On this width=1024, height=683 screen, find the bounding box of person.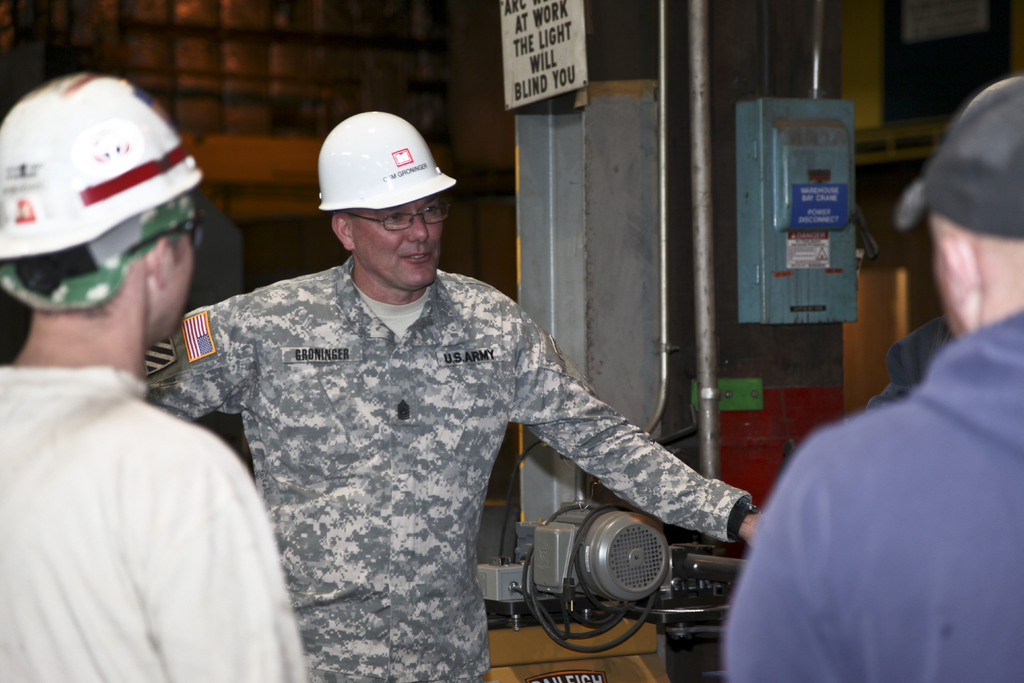
Bounding box: {"left": 96, "top": 117, "right": 743, "bottom": 676}.
